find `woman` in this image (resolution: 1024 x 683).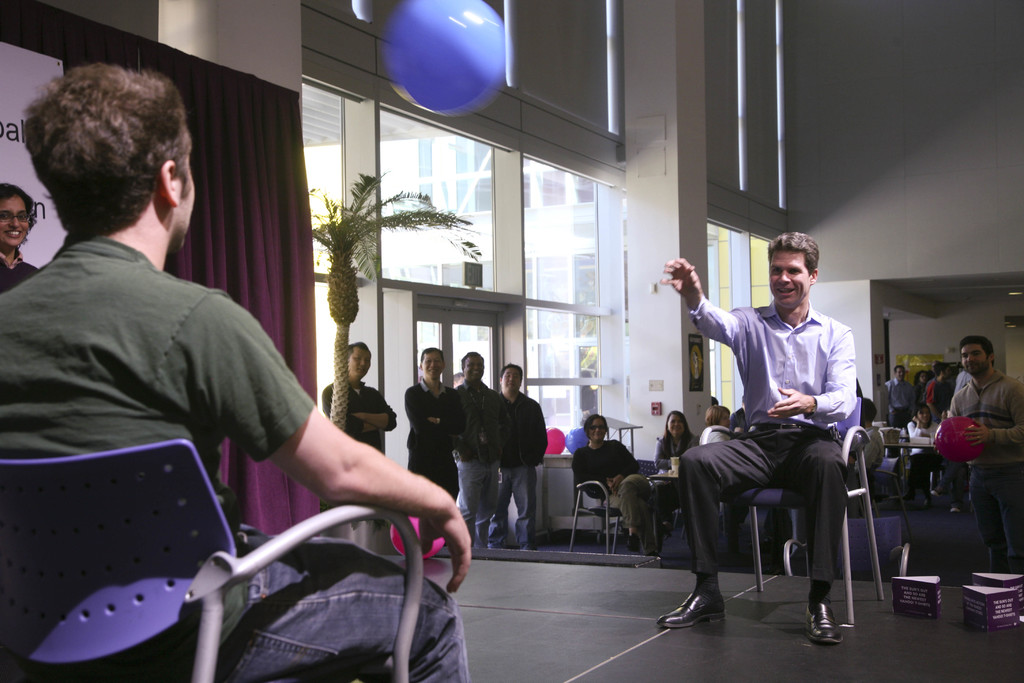
region(0, 181, 42, 293).
